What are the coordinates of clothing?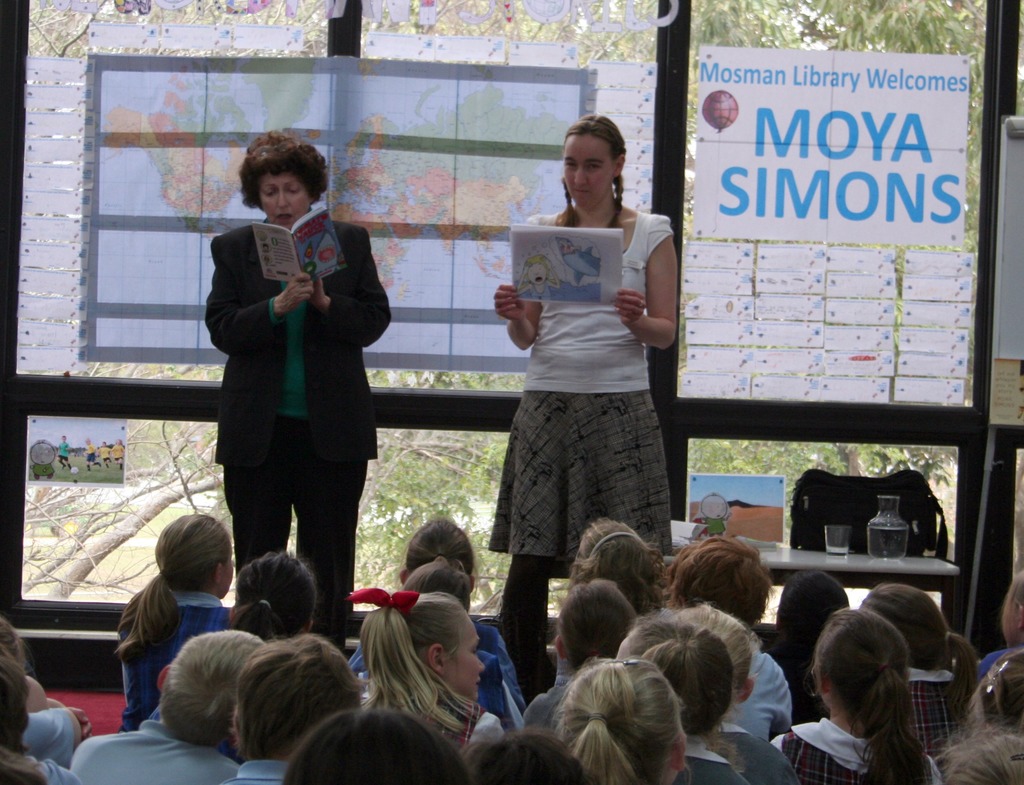
[left=715, top=638, right=810, bottom=763].
